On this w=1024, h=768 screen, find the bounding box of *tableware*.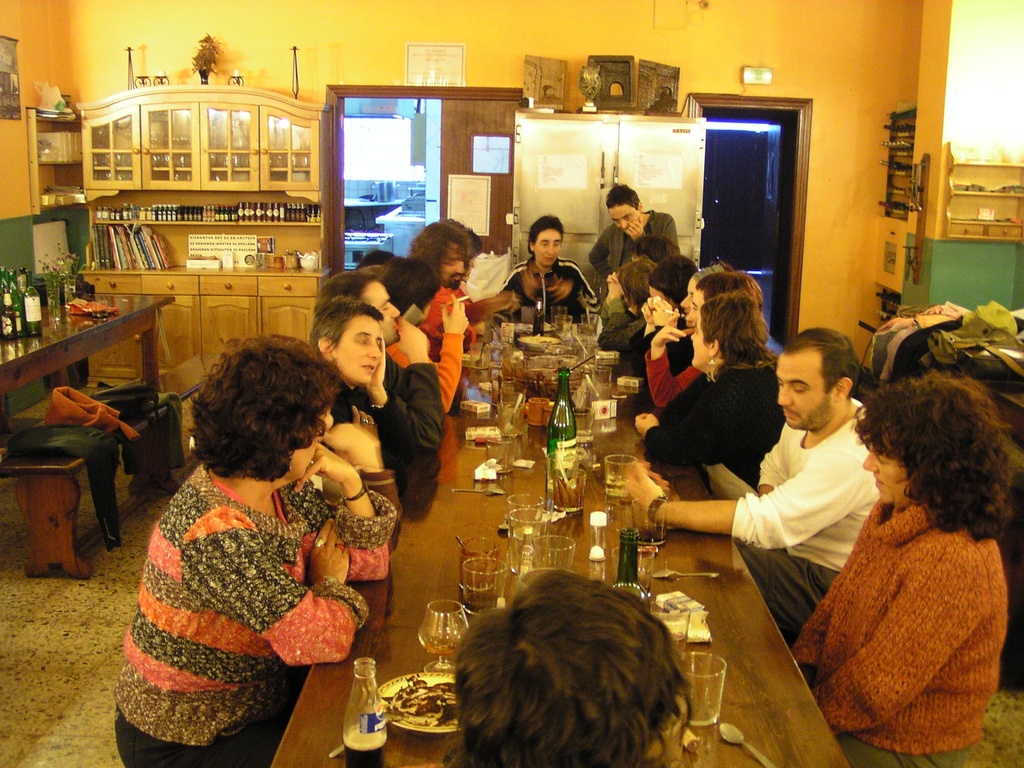
Bounding box: [680,655,729,727].
